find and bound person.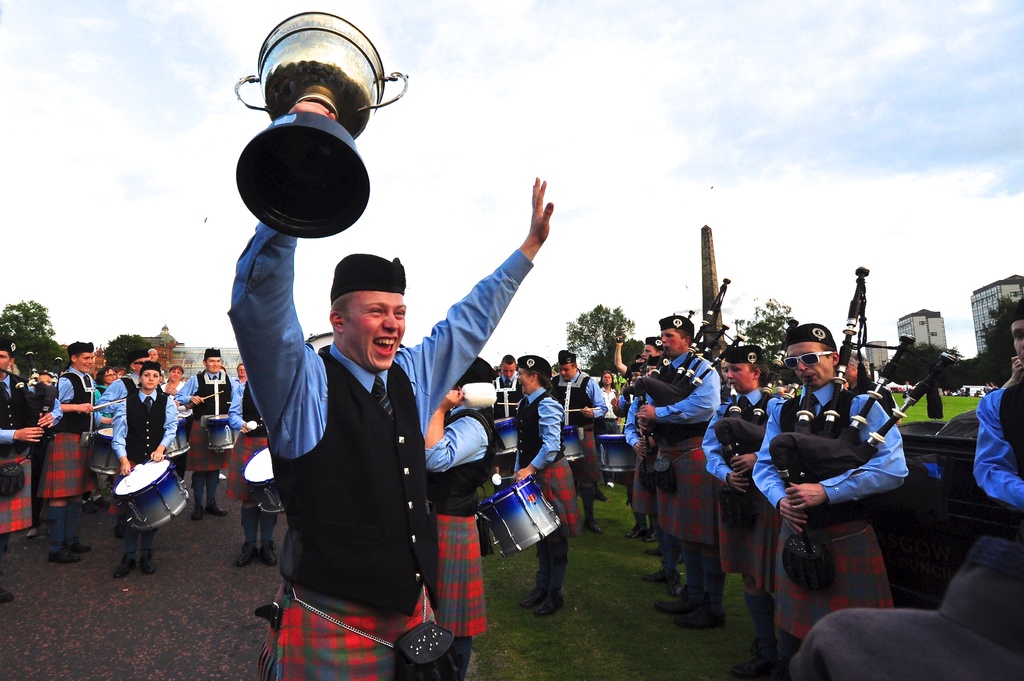
Bound: bbox(176, 342, 241, 516).
